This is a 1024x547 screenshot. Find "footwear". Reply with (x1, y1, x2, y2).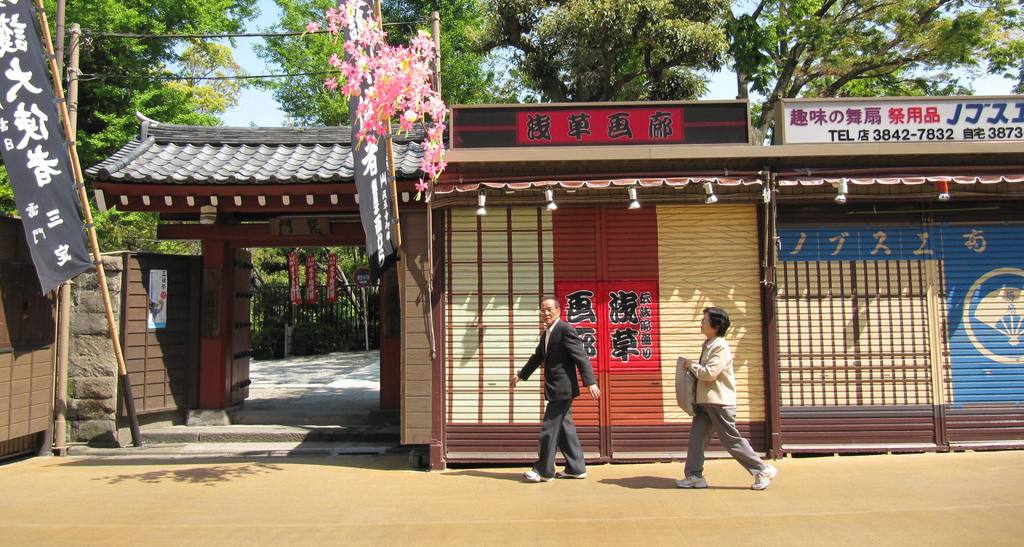
(750, 462, 778, 491).
